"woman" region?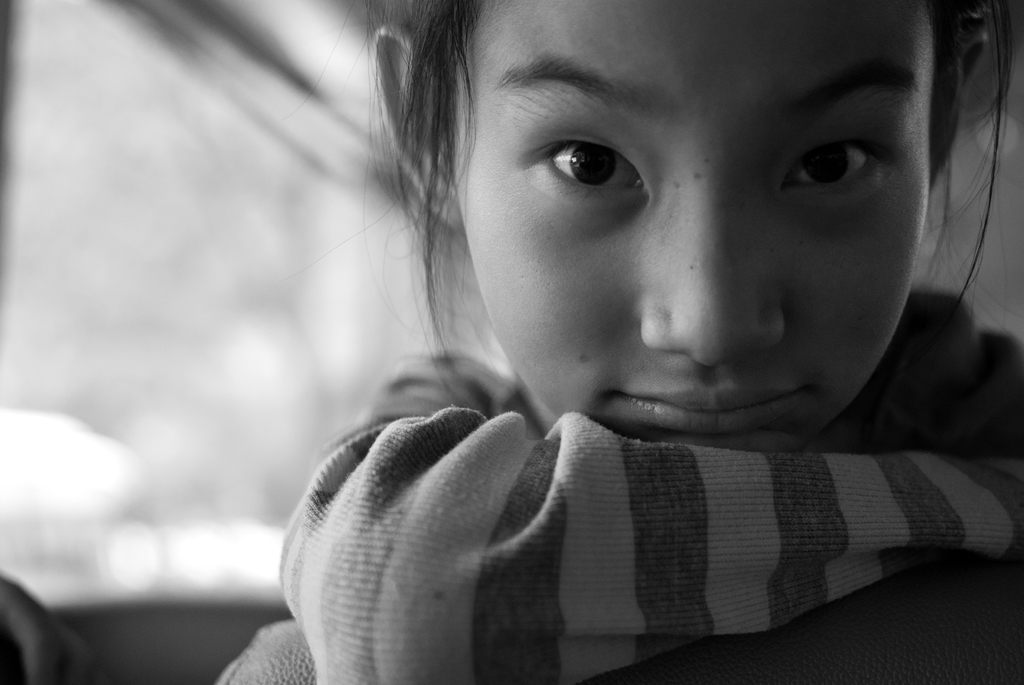
214:0:1022:684
